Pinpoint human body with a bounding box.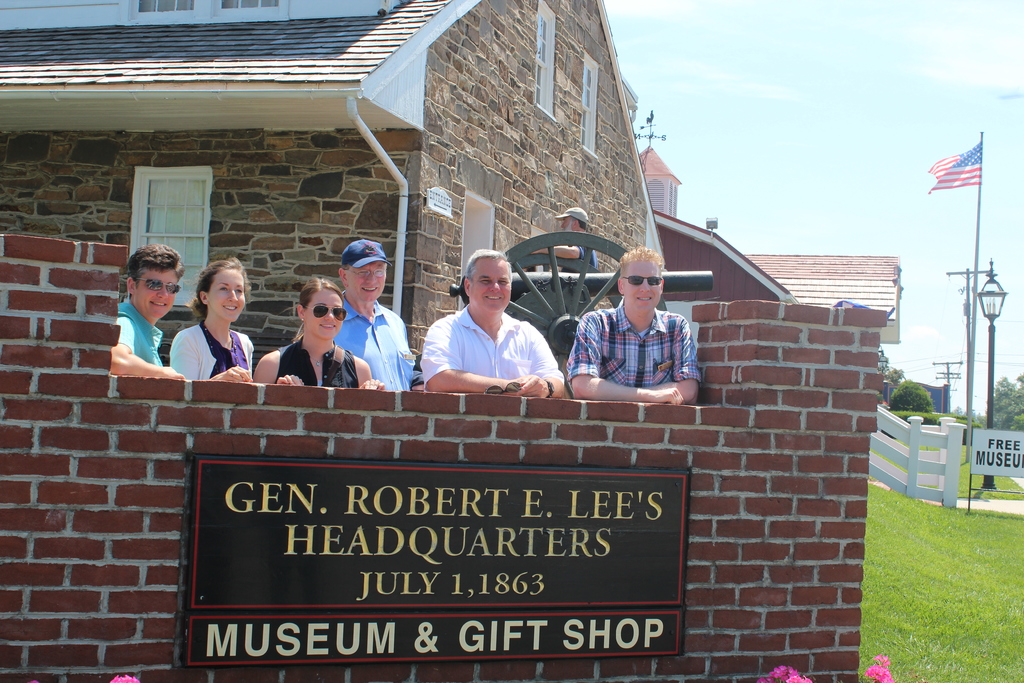
(110,296,189,378).
